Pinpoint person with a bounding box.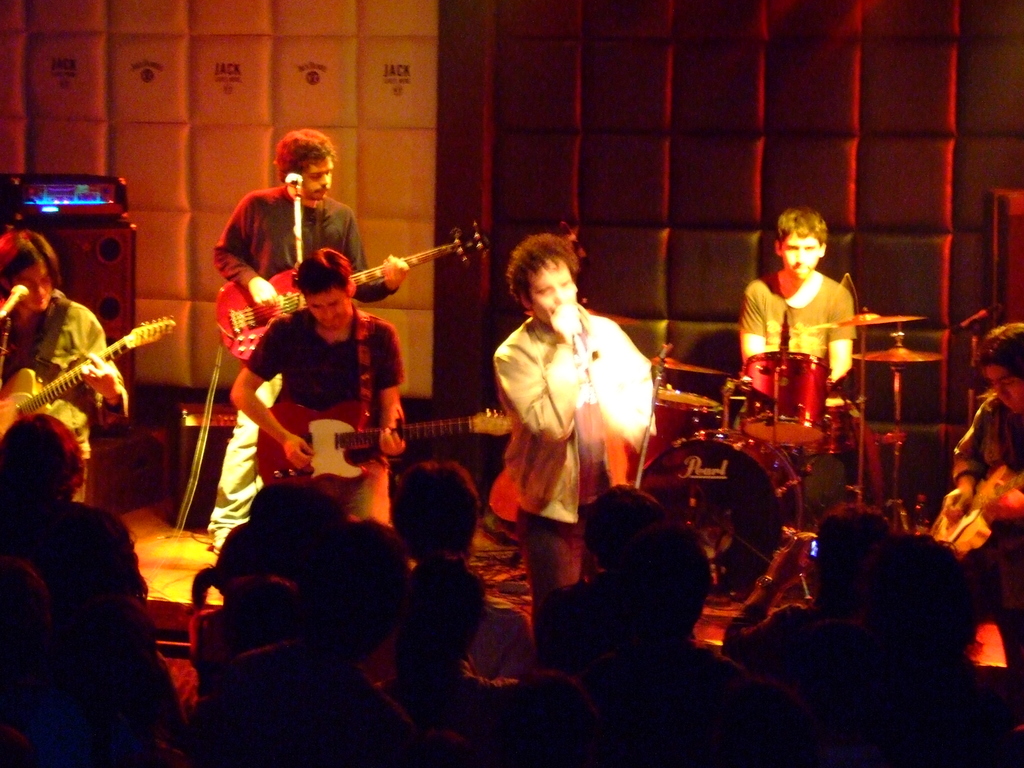
locate(0, 410, 184, 767).
